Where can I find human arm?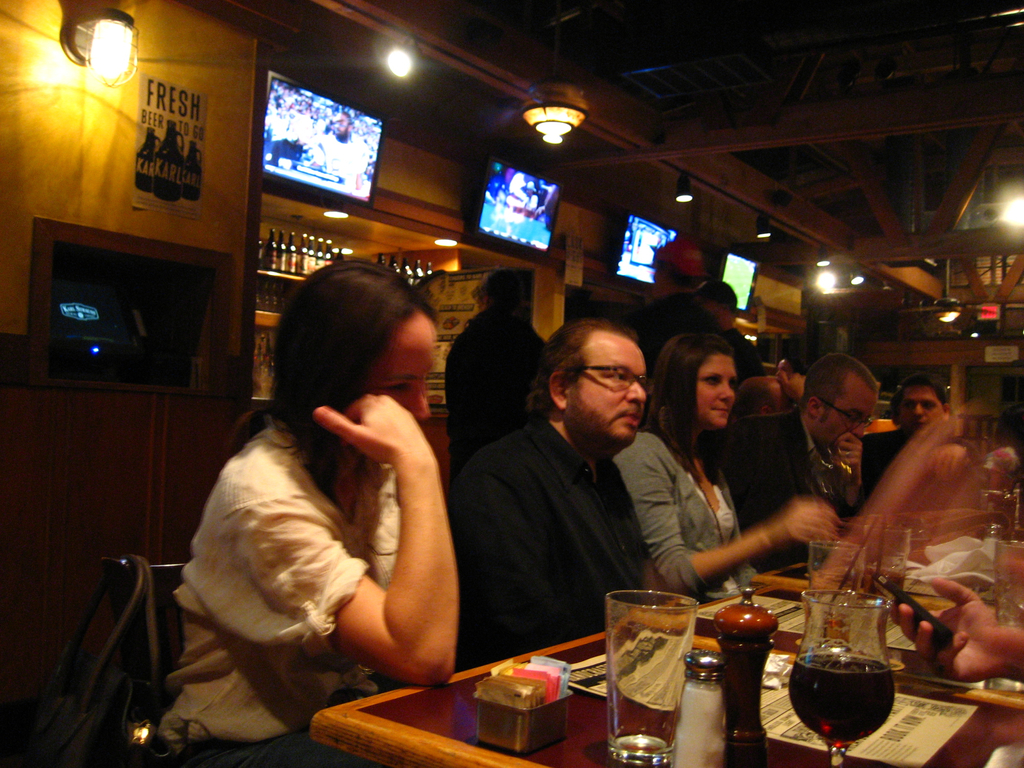
You can find it at <bbox>232, 378, 481, 701</bbox>.
